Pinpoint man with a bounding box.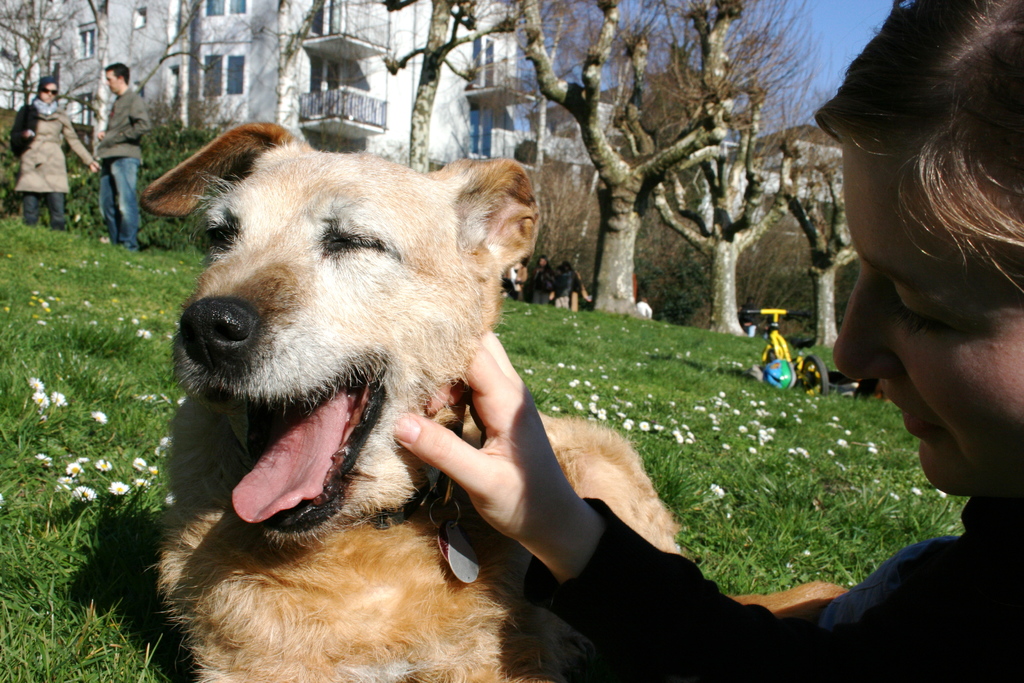
(93,65,152,255).
